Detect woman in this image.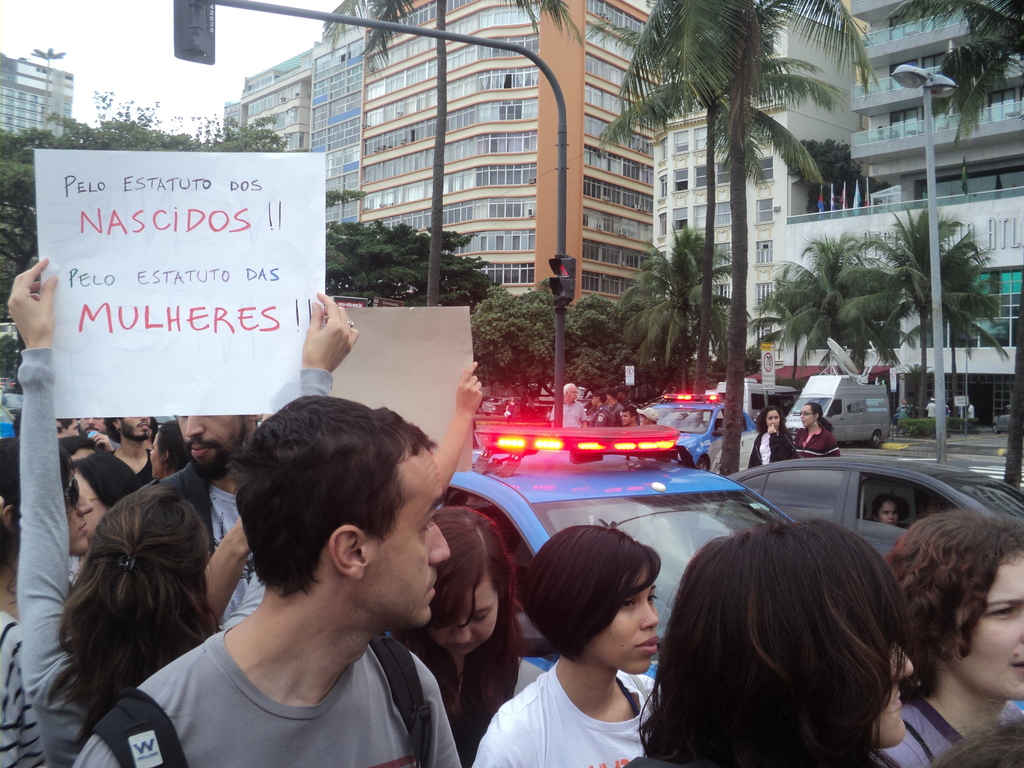
Detection: detection(883, 505, 1023, 767).
